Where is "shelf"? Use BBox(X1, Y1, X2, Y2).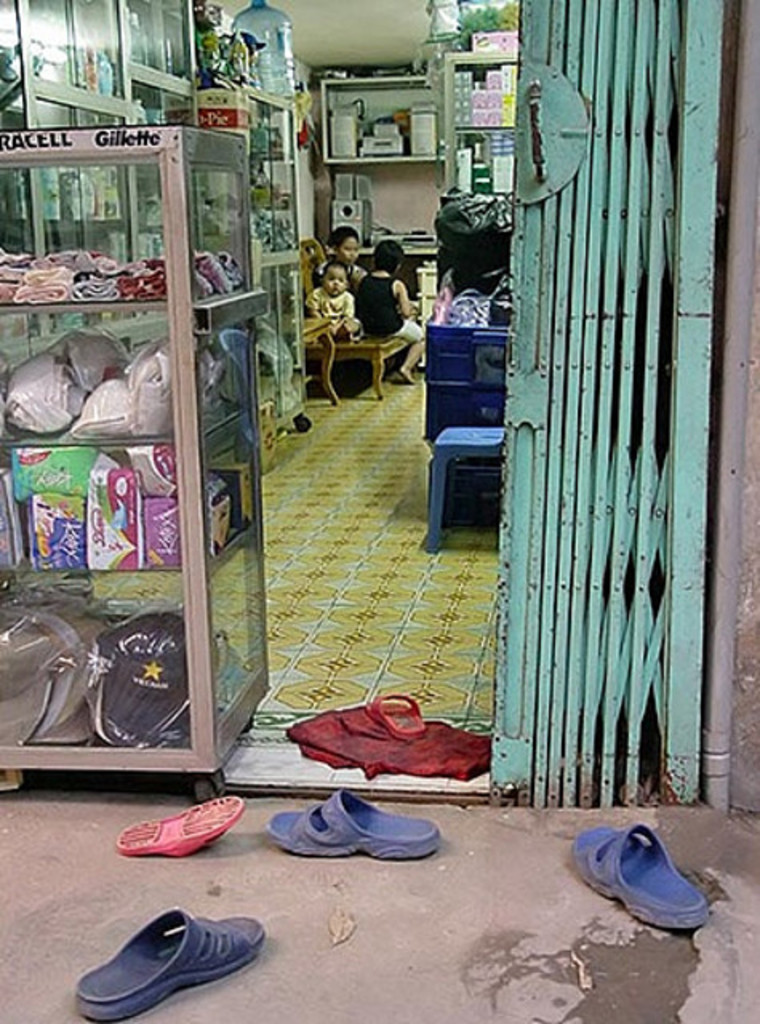
BBox(219, 91, 298, 395).
